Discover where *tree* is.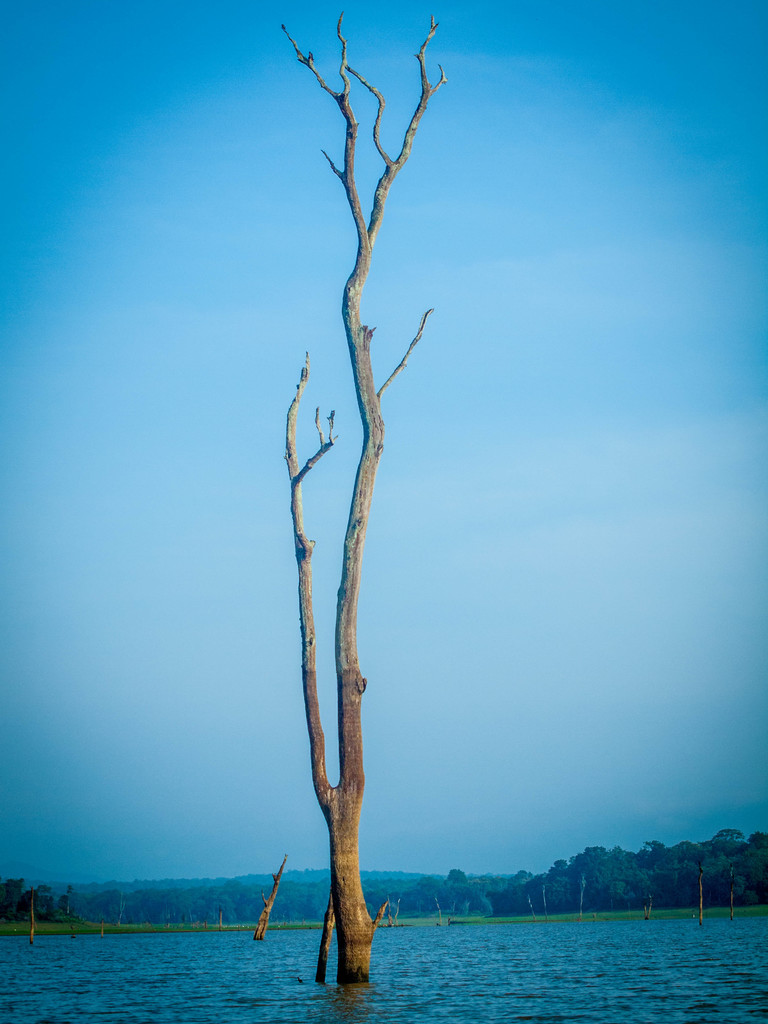
Discovered at 278/0/436/987.
